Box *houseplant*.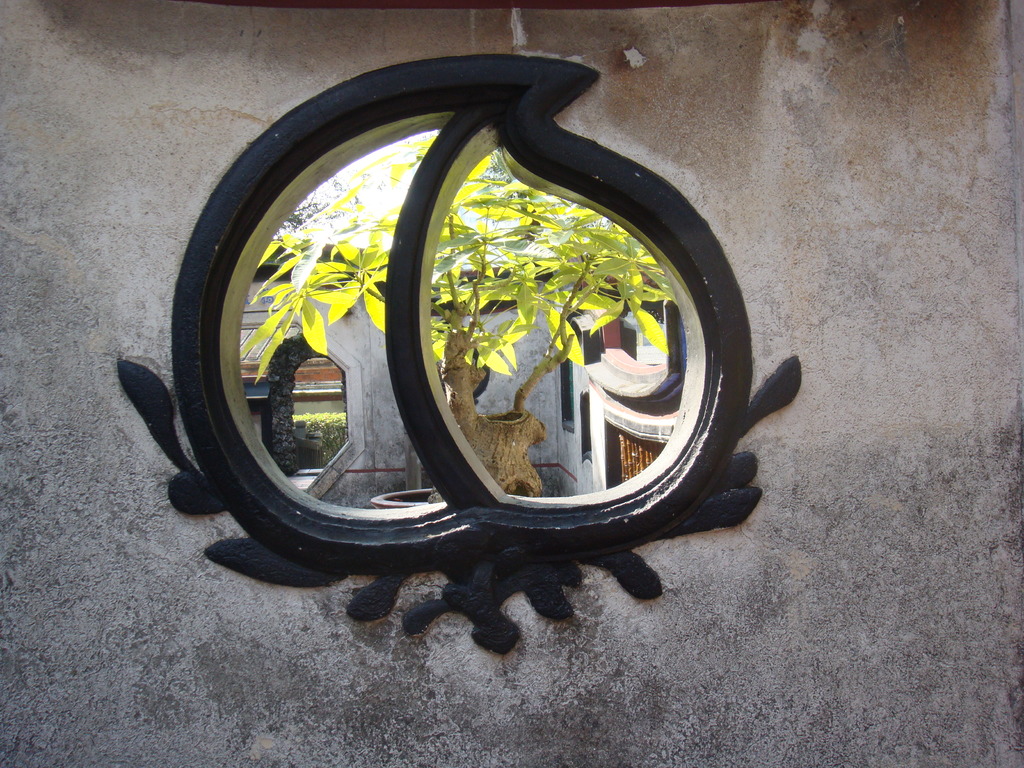
x1=236 y1=124 x2=675 y2=509.
